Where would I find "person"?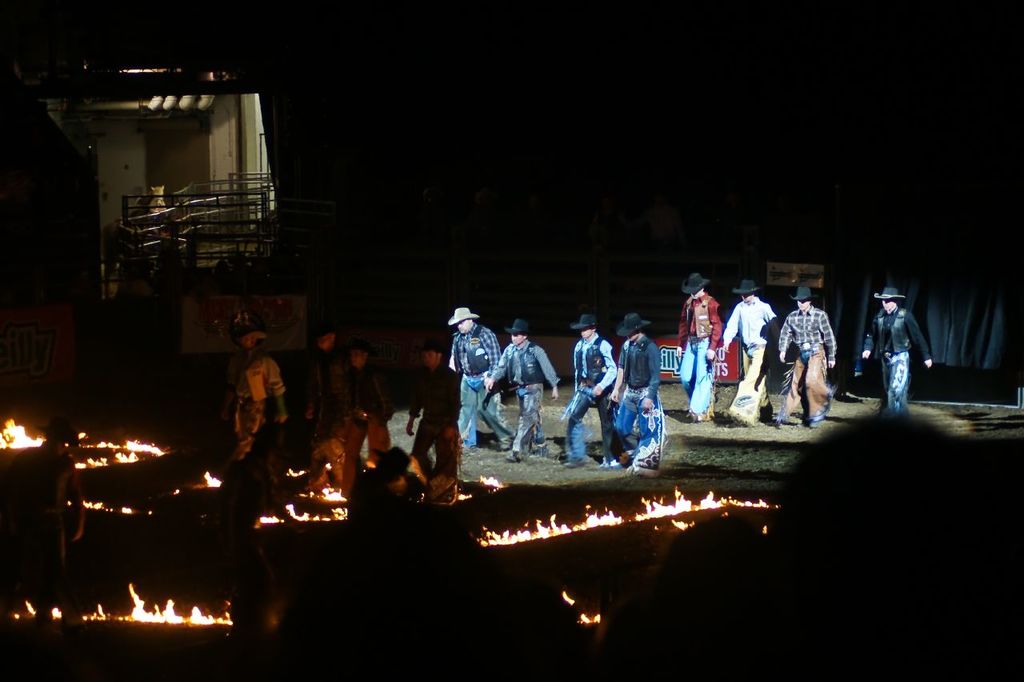
At detection(290, 319, 349, 477).
